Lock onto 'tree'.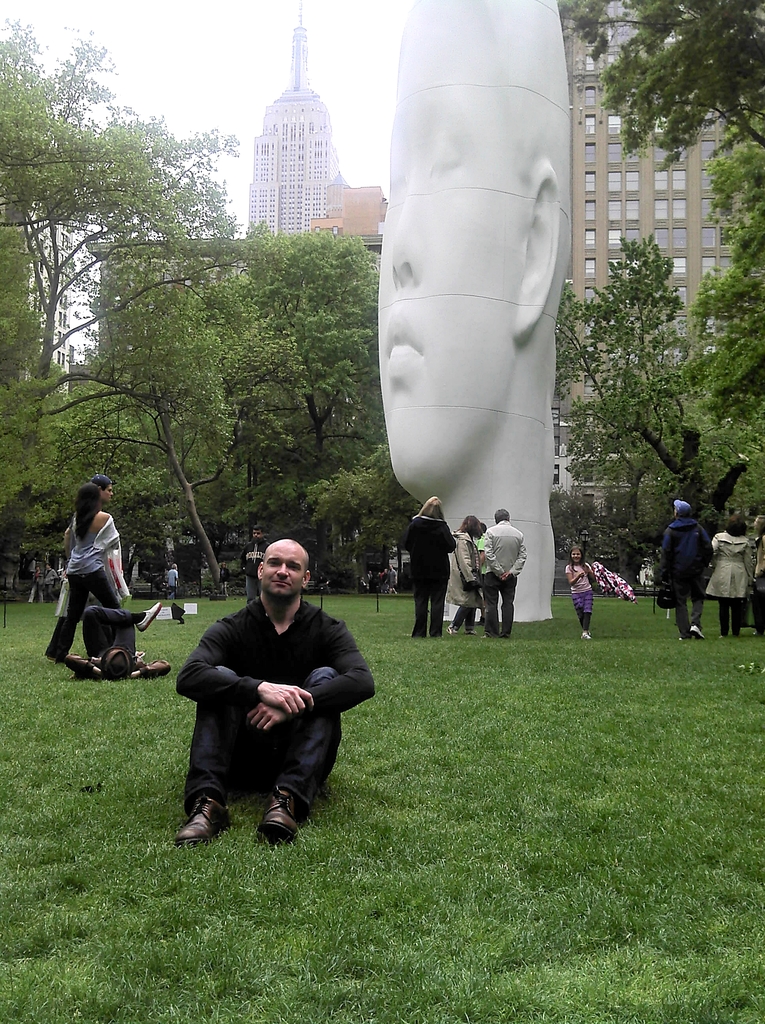
Locked: x1=293, y1=433, x2=436, y2=607.
